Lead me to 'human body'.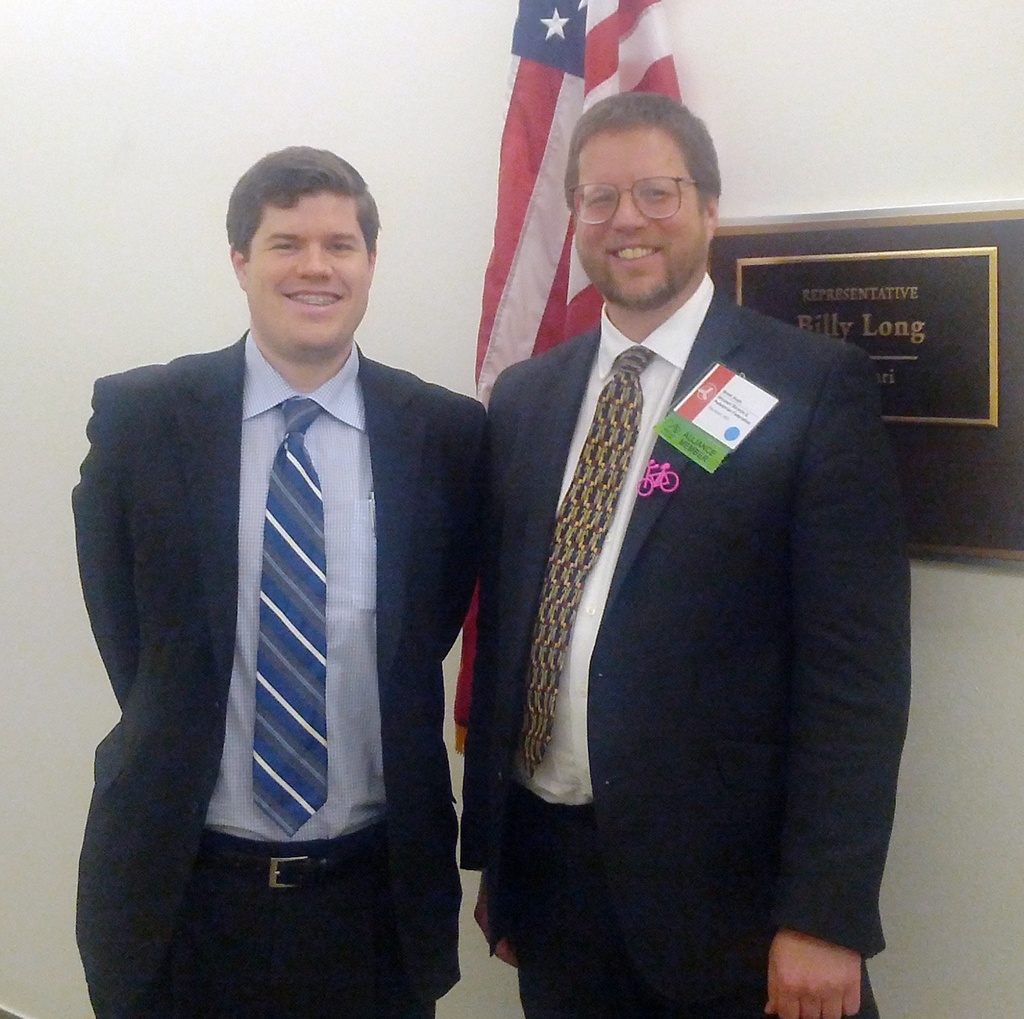
Lead to bbox=(70, 149, 486, 1018).
